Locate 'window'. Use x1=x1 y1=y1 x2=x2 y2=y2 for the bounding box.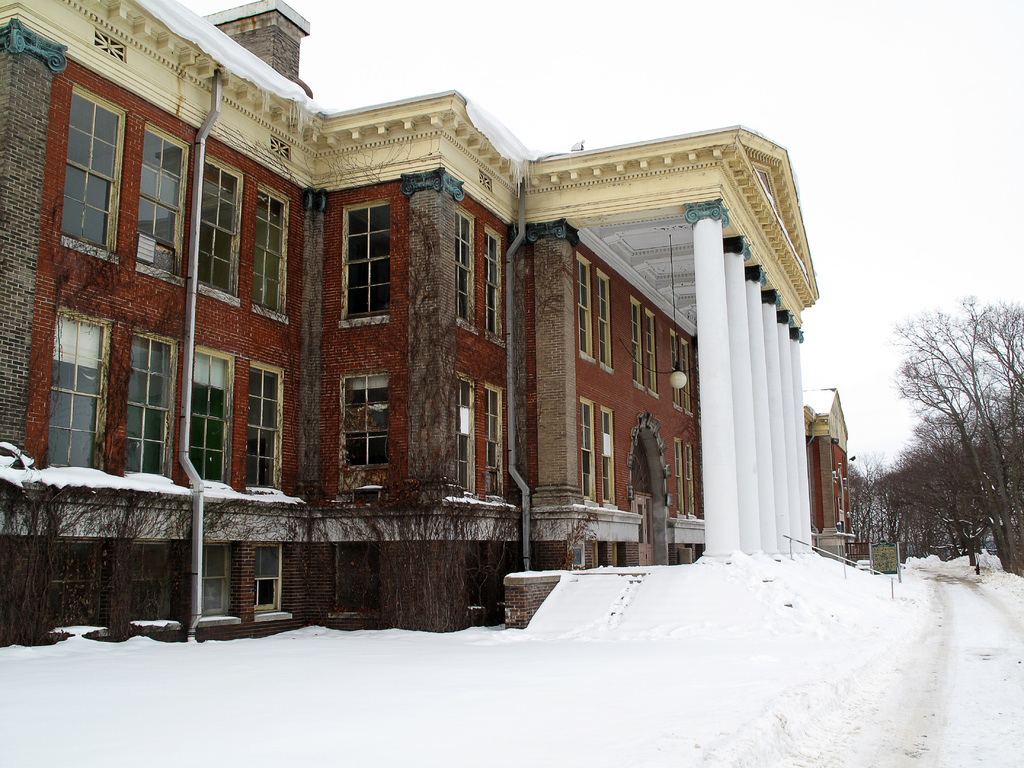
x1=640 y1=314 x2=657 y2=401.
